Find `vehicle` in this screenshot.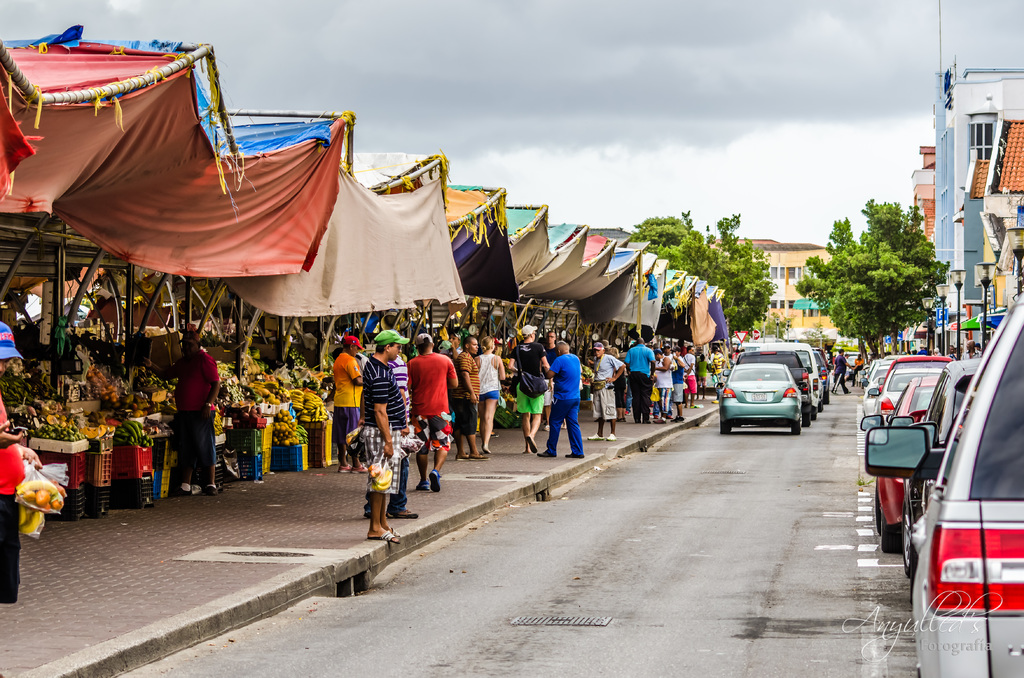
The bounding box for `vehicle` is Rect(860, 354, 910, 417).
